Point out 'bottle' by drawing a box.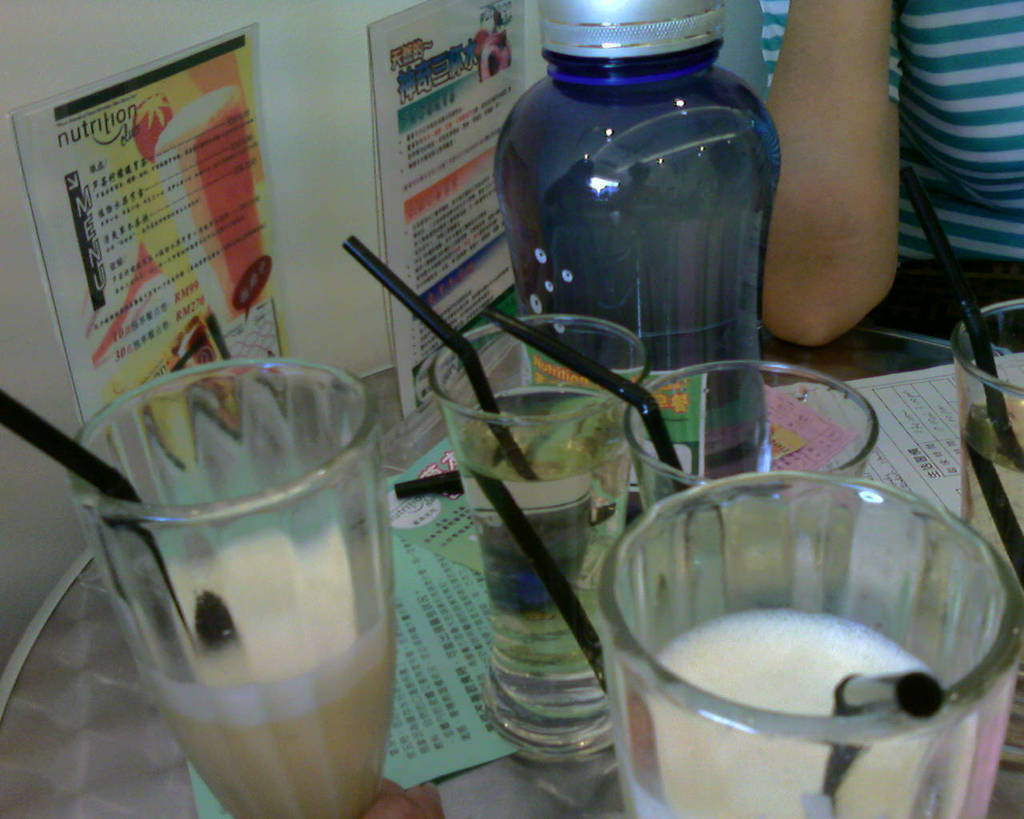
[left=491, top=0, right=783, bottom=516].
